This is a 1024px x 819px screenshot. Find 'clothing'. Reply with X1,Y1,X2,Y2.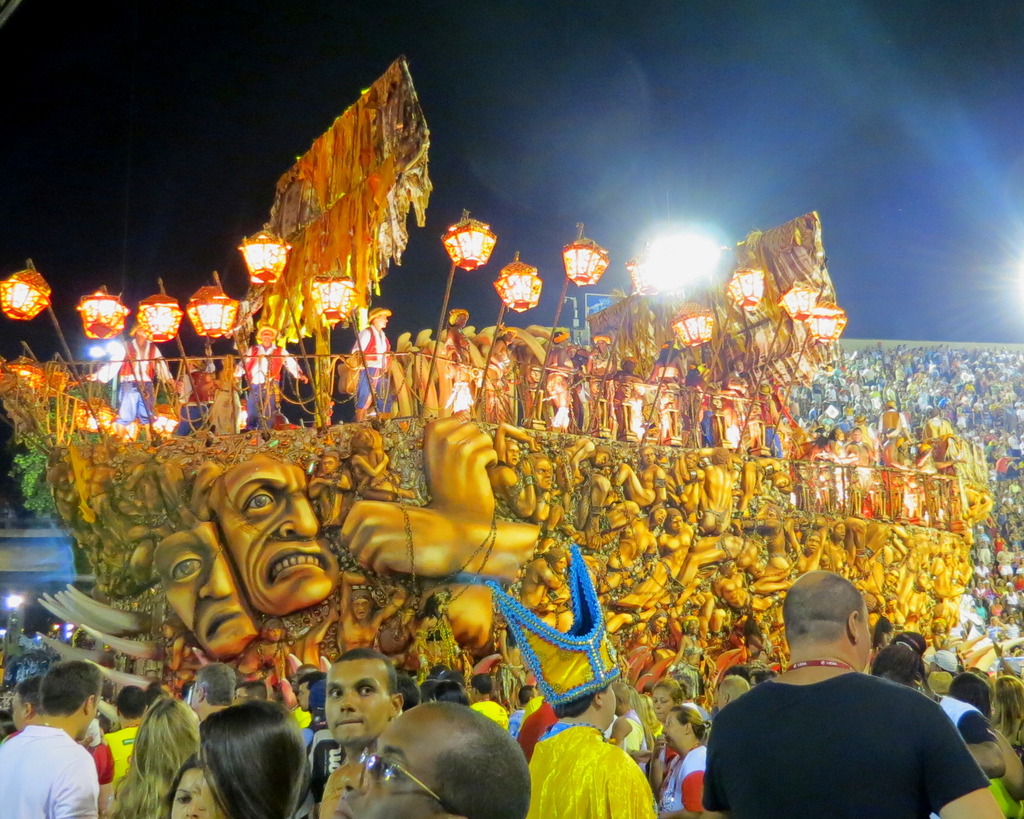
111,726,141,794.
